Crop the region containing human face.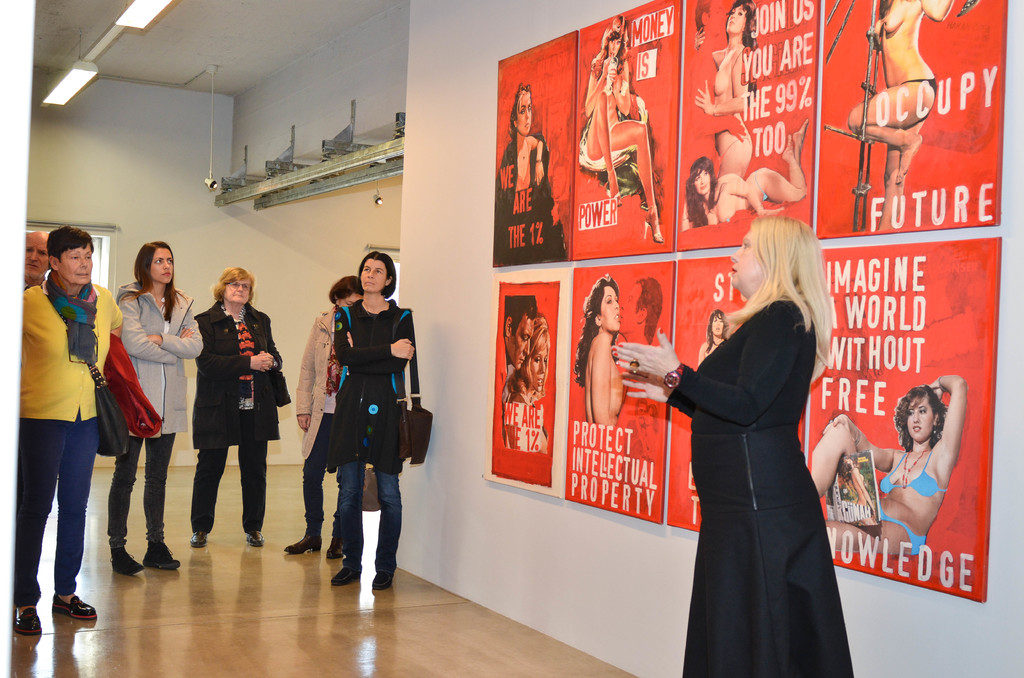
Crop region: Rect(149, 246, 174, 286).
